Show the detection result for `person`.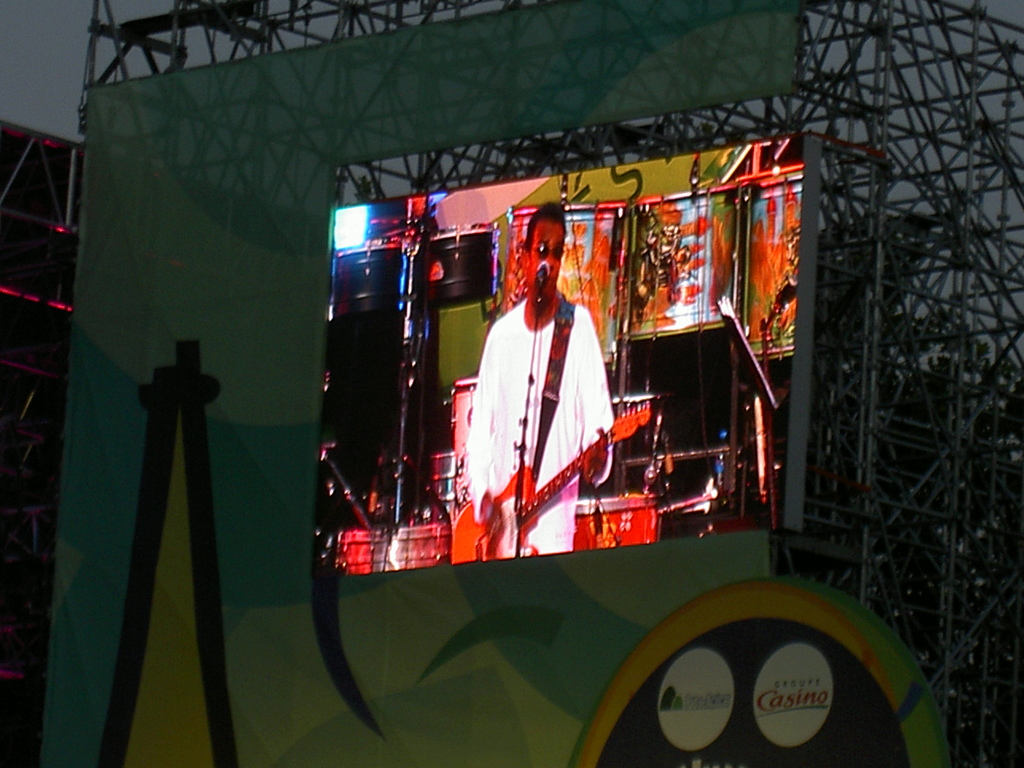
detection(464, 200, 614, 559).
